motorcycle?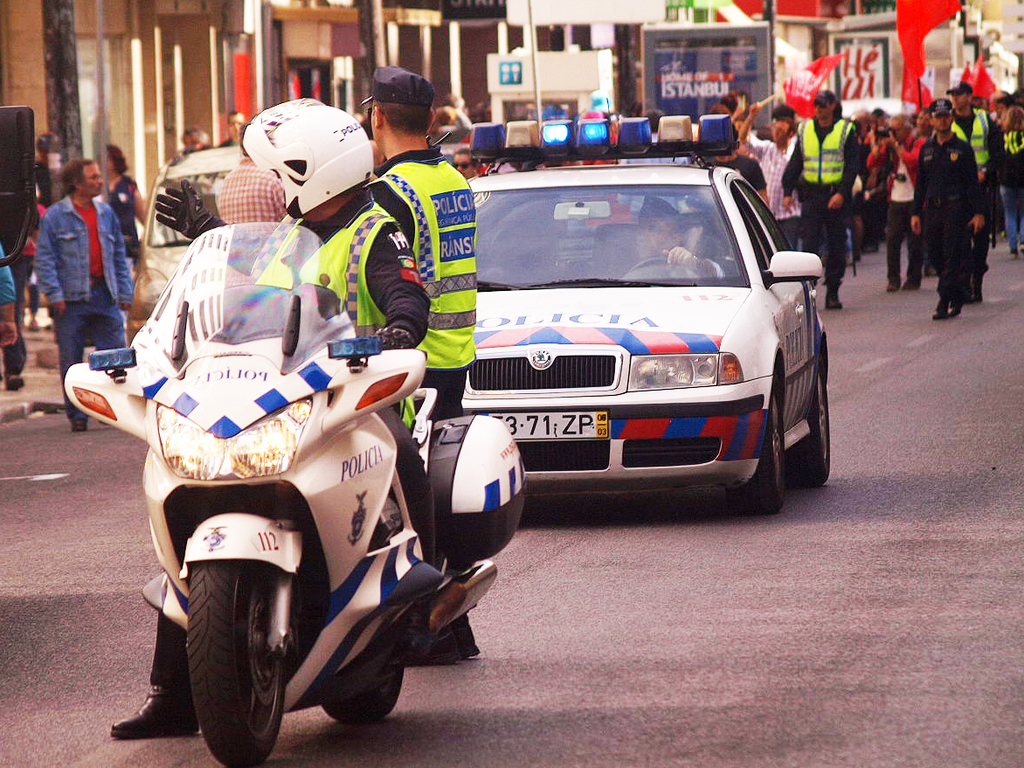
select_region(63, 218, 526, 767)
